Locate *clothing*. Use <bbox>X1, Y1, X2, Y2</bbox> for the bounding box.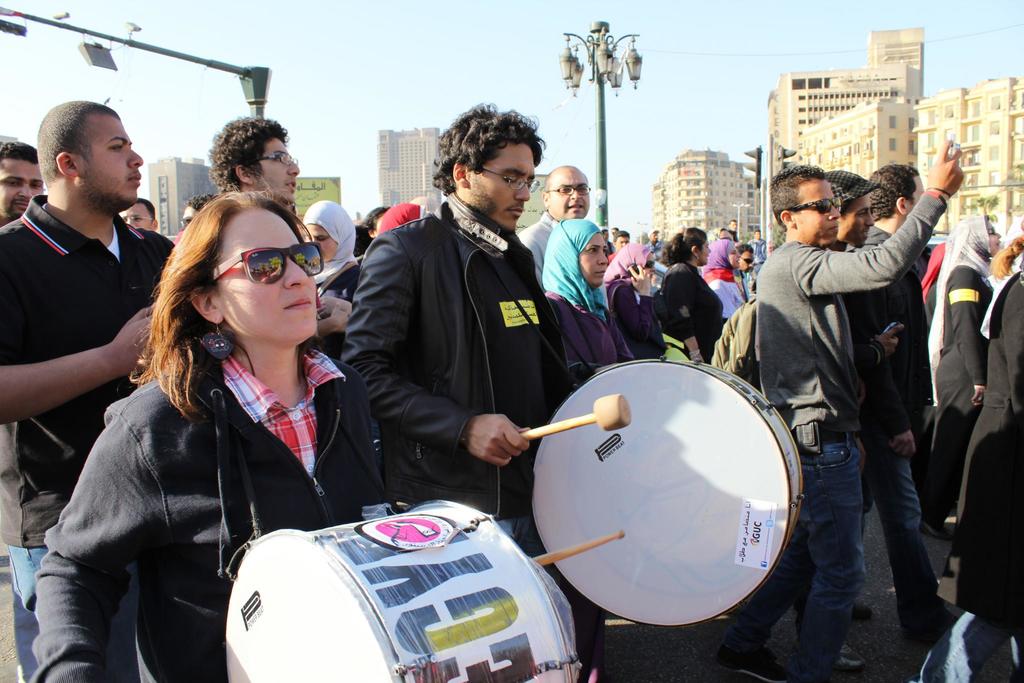
<bbox>25, 323, 447, 682</bbox>.
